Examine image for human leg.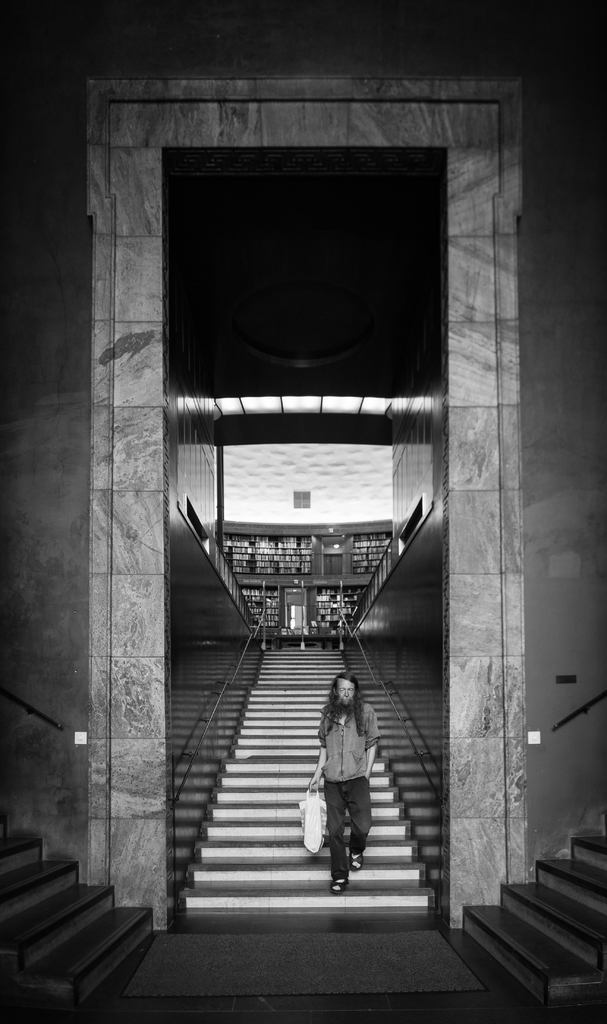
Examination result: region(343, 774, 369, 875).
